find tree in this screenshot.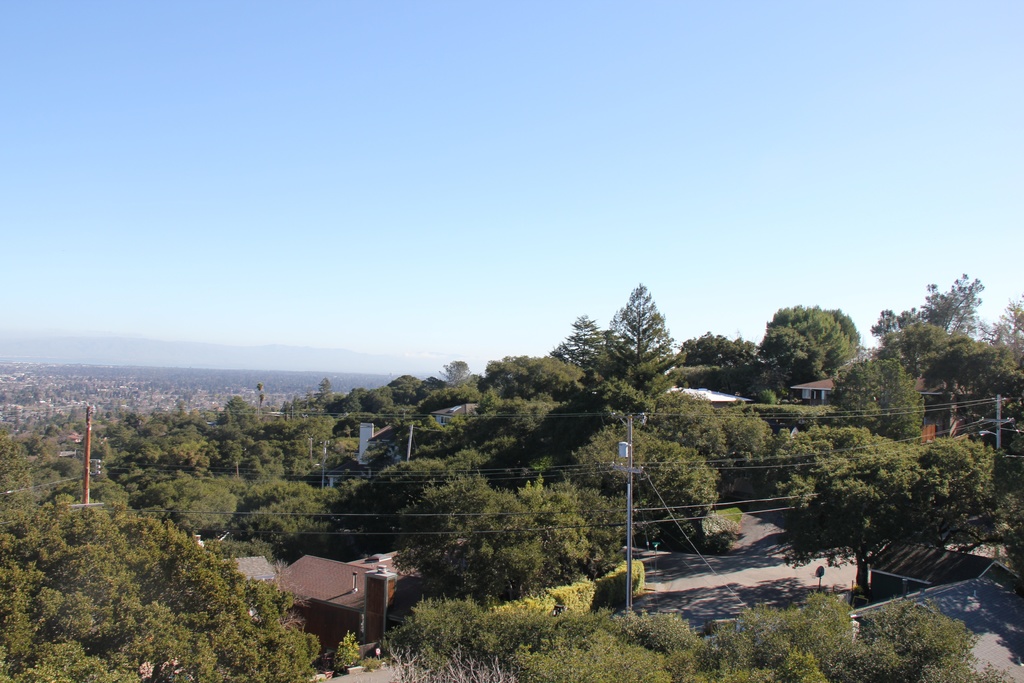
The bounding box for tree is crop(0, 494, 318, 682).
